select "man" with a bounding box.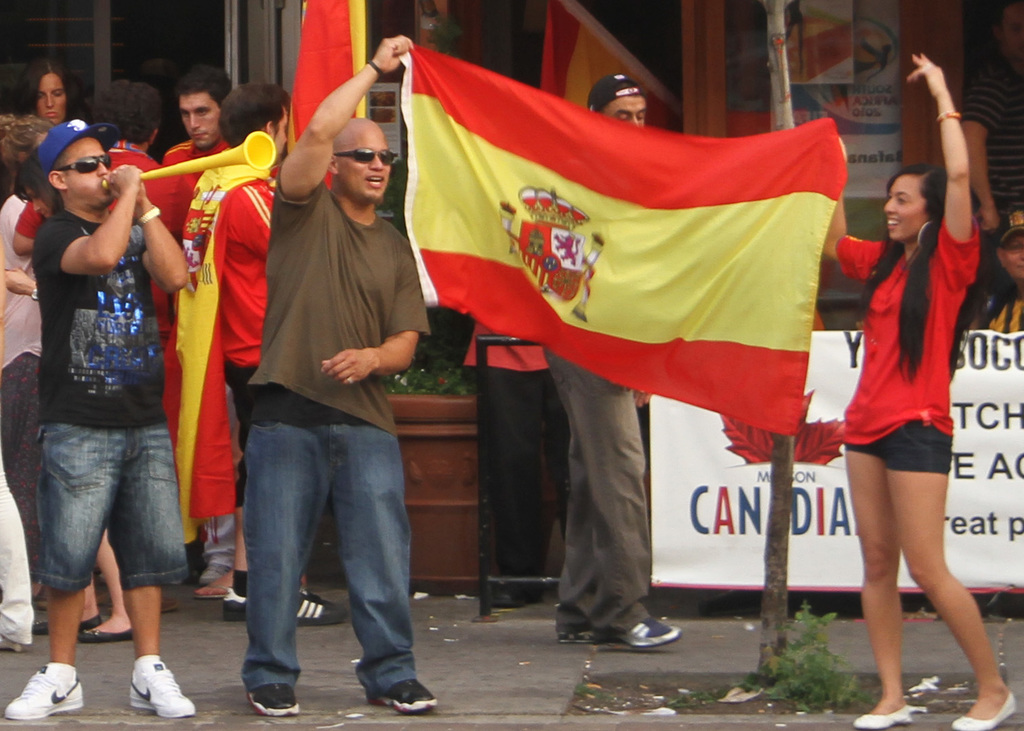
{"left": 217, "top": 69, "right": 356, "bottom": 629}.
